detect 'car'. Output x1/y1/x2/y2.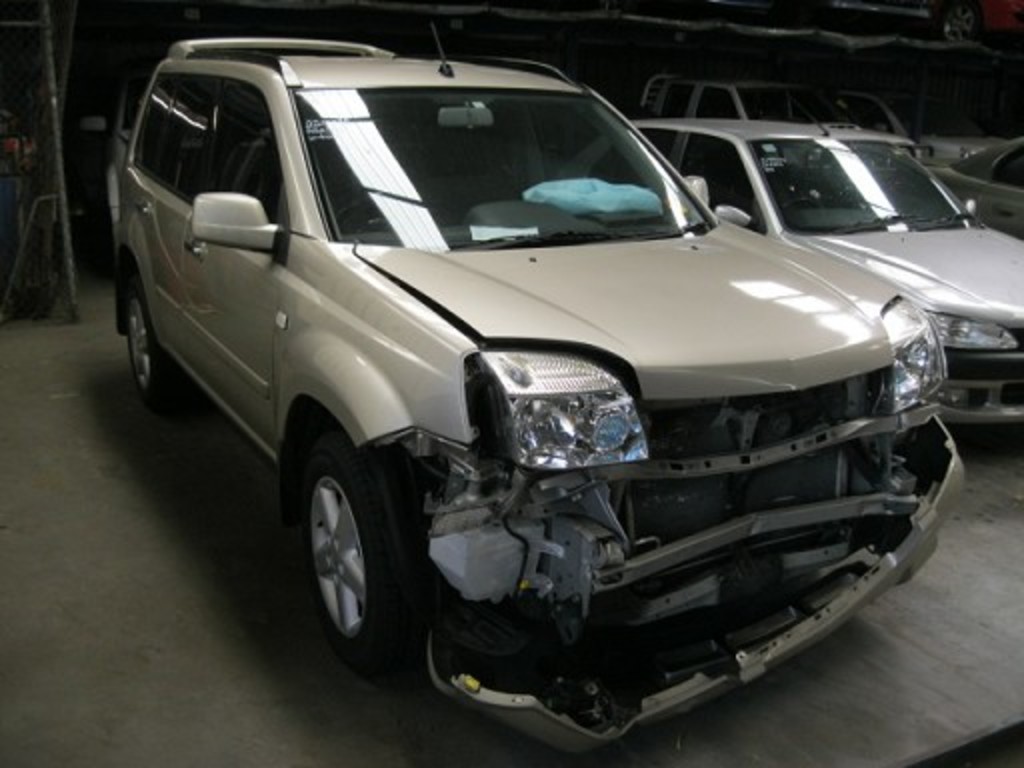
932/136/1022/240.
